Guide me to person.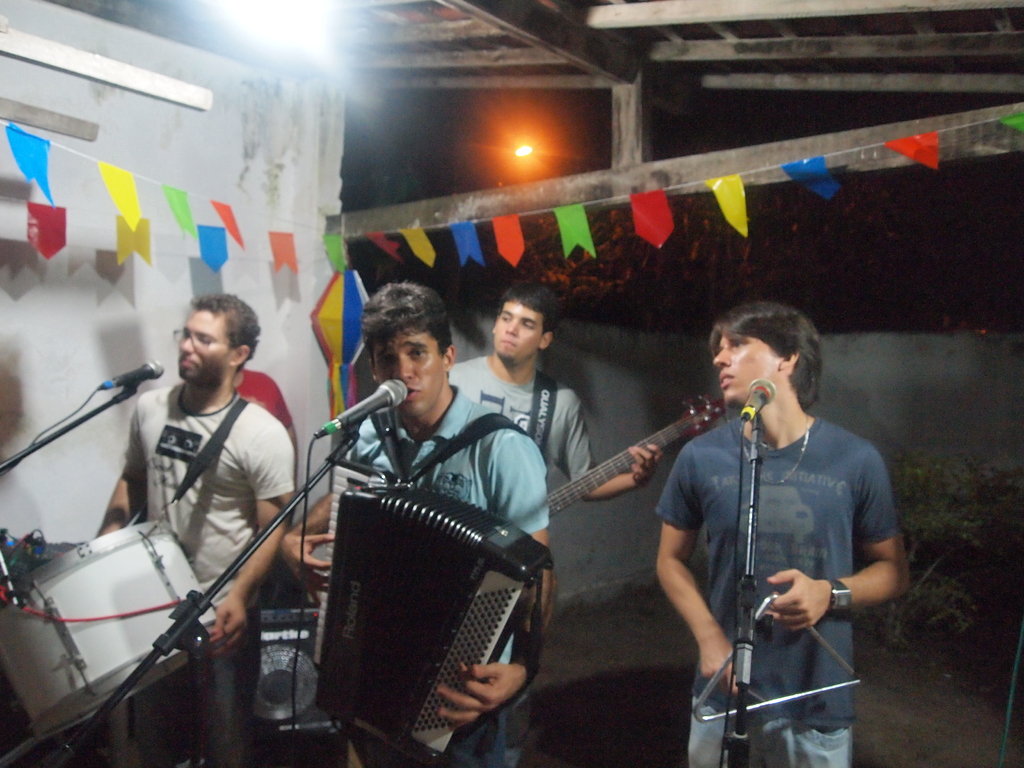
Guidance: BBox(82, 290, 292, 767).
